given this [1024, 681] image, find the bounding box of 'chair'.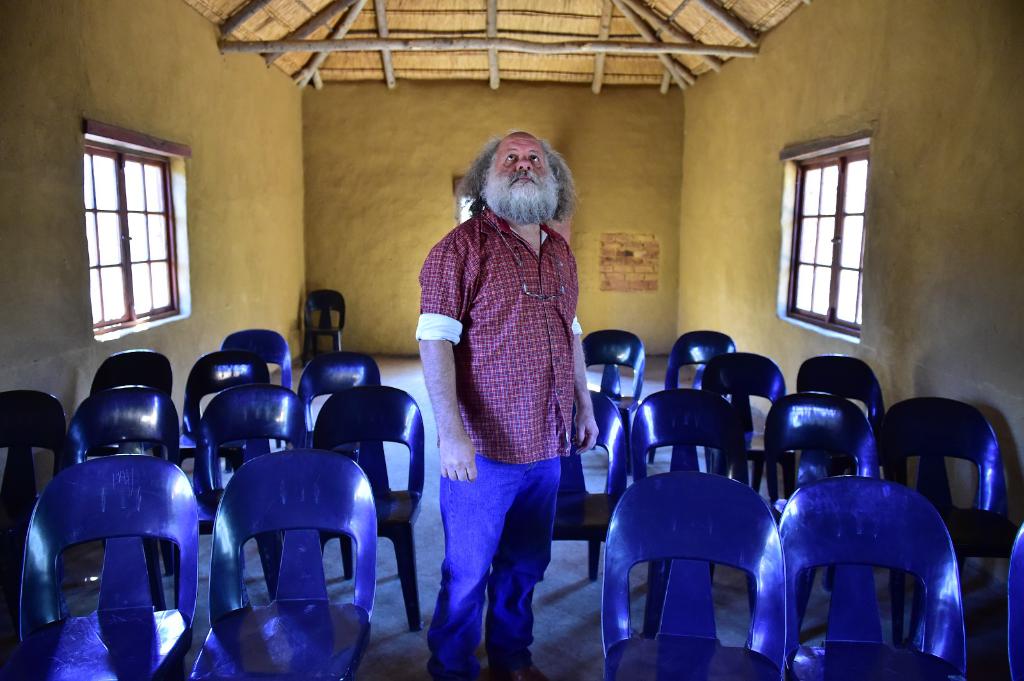
874/396/1020/657.
